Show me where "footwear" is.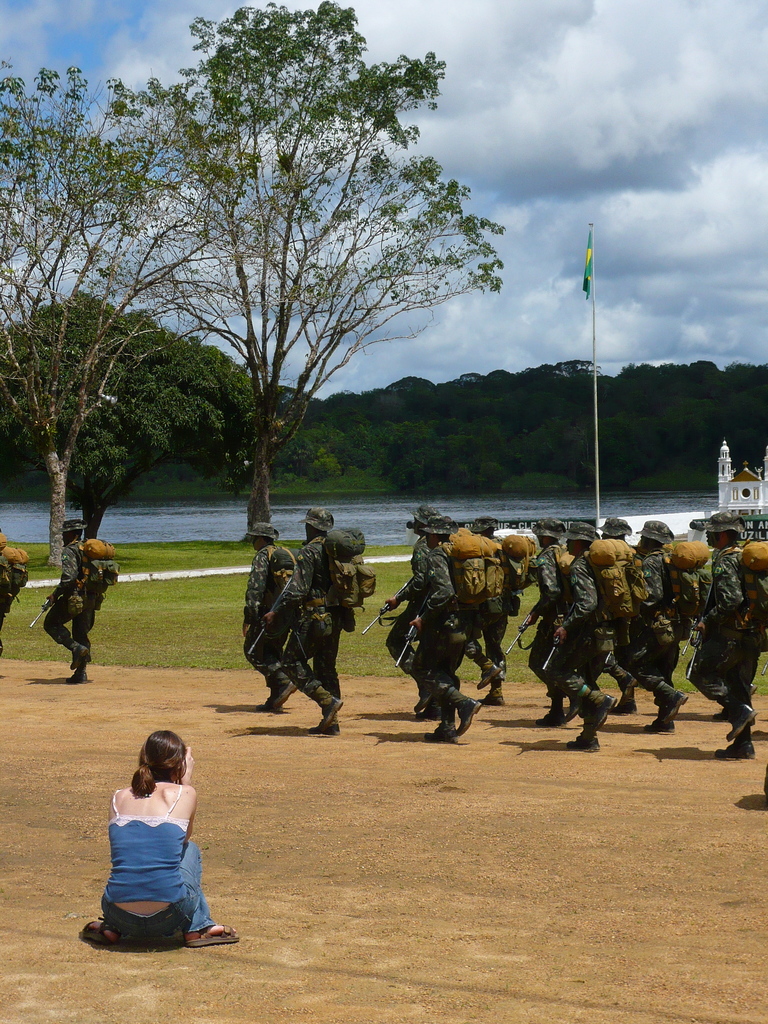
"footwear" is at 612:692:635:713.
